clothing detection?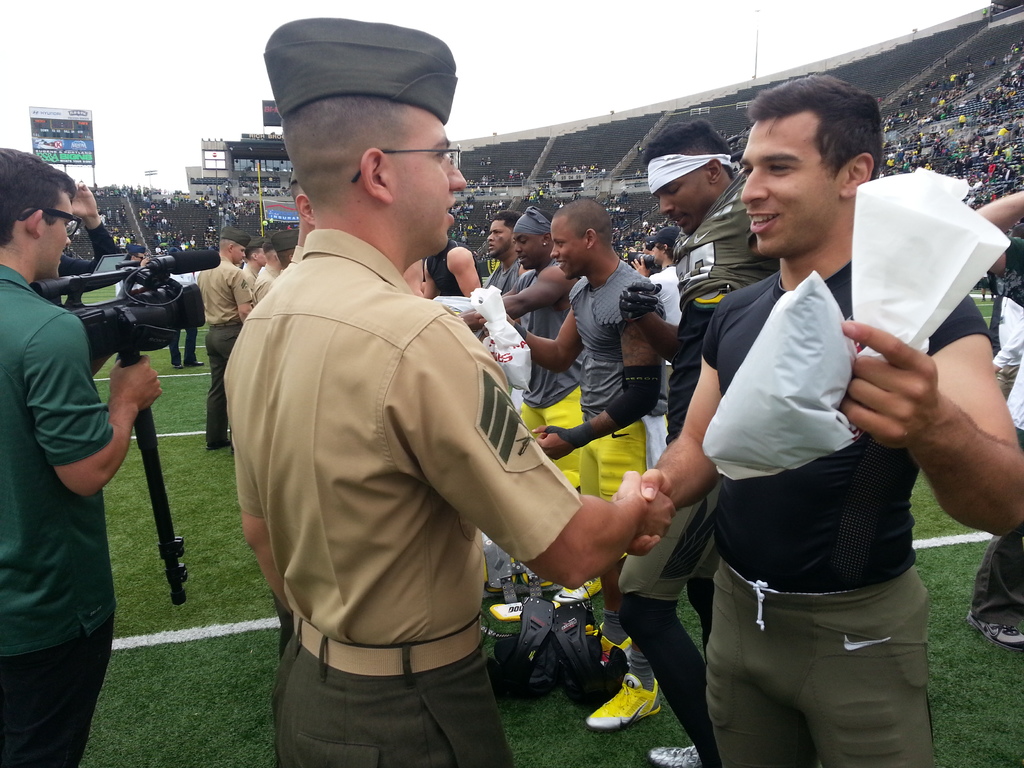
{"x1": 228, "y1": 185, "x2": 582, "y2": 745}
